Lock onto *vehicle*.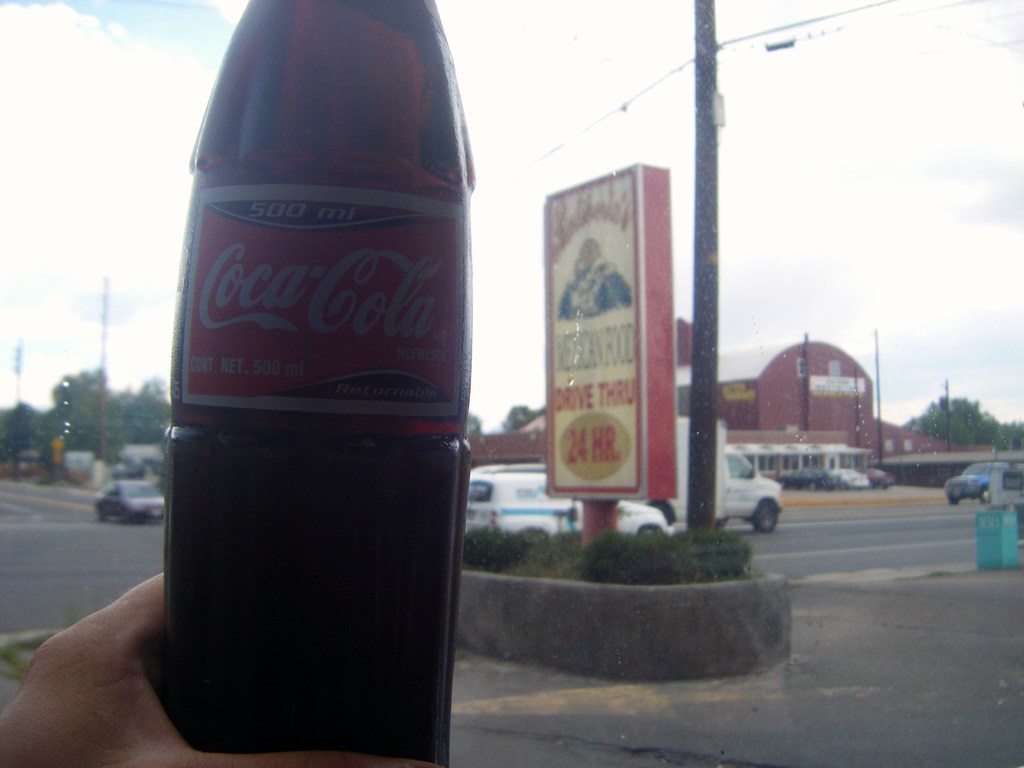
Locked: box(776, 466, 835, 492).
